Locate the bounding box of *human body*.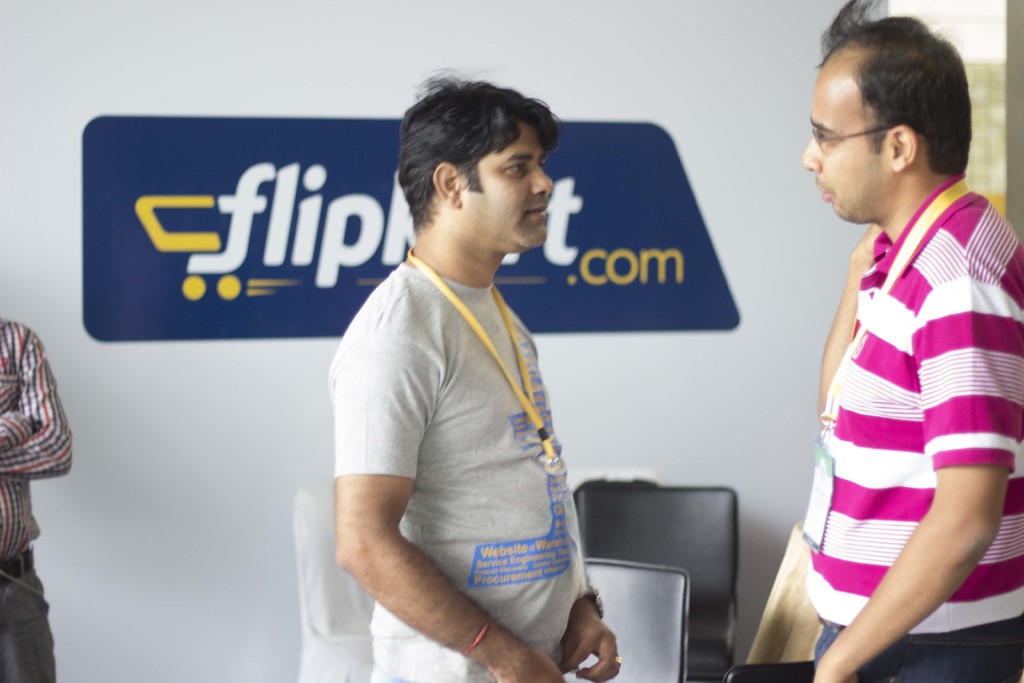
Bounding box: Rect(326, 72, 618, 682).
